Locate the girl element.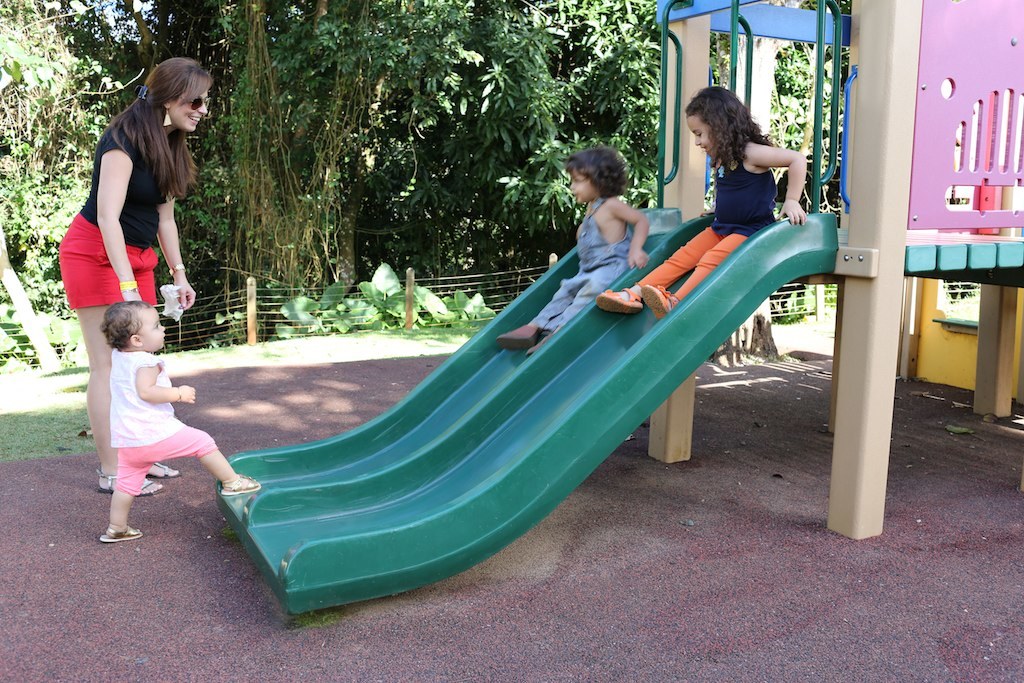
Element bbox: (101,302,259,545).
